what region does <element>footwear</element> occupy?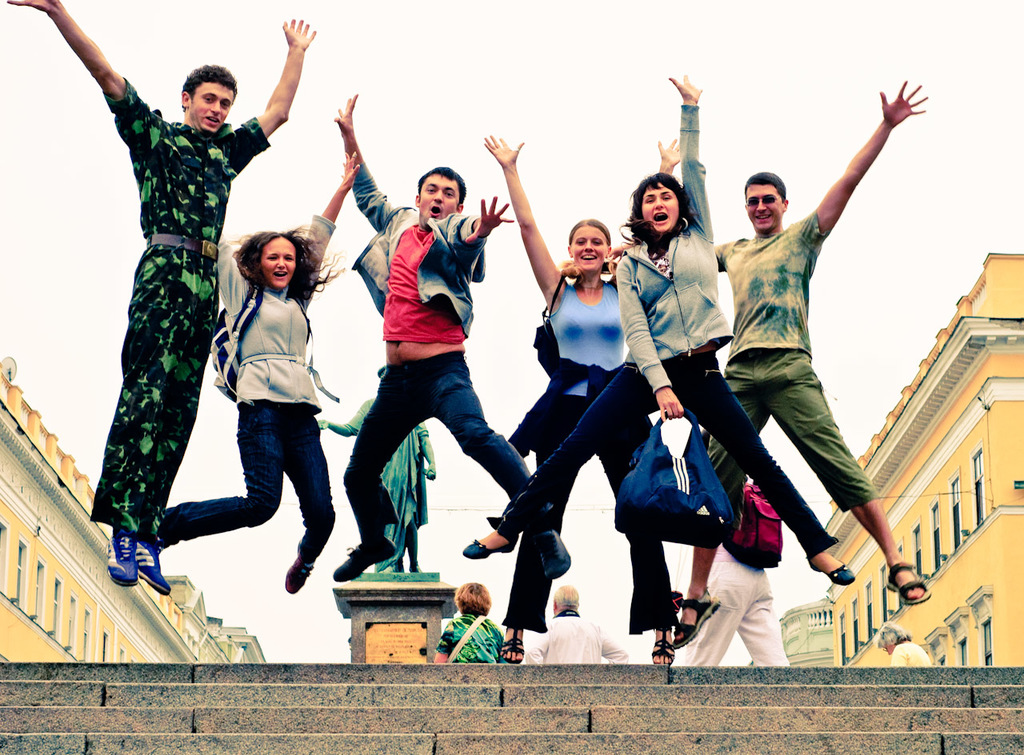
left=334, top=536, right=397, bottom=582.
